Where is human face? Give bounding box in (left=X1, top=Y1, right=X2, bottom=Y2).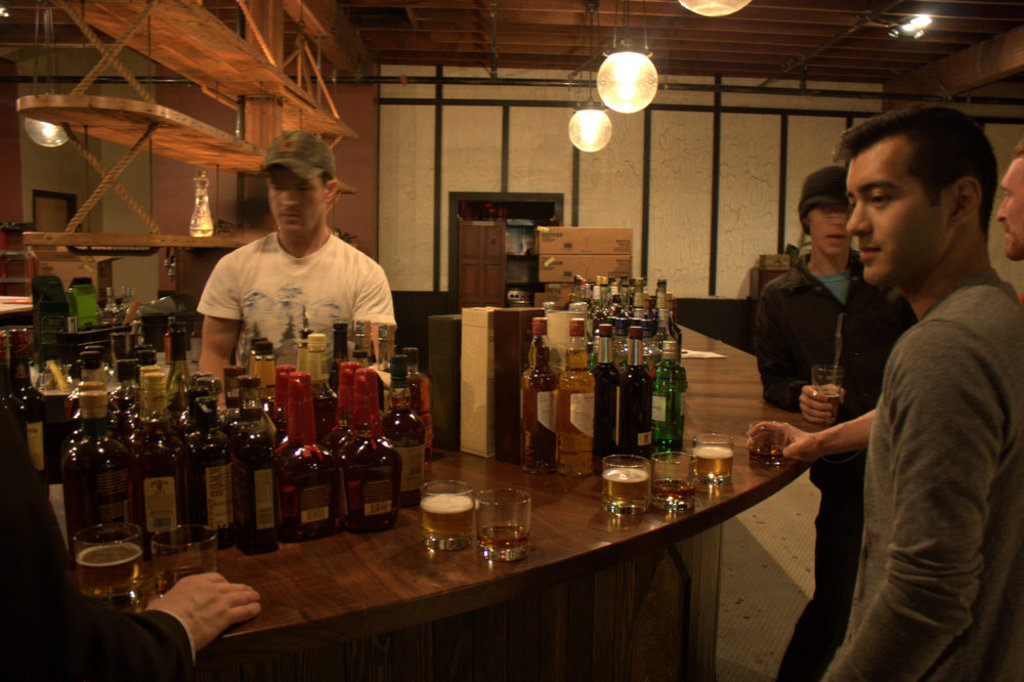
(left=994, top=156, right=1023, bottom=260).
